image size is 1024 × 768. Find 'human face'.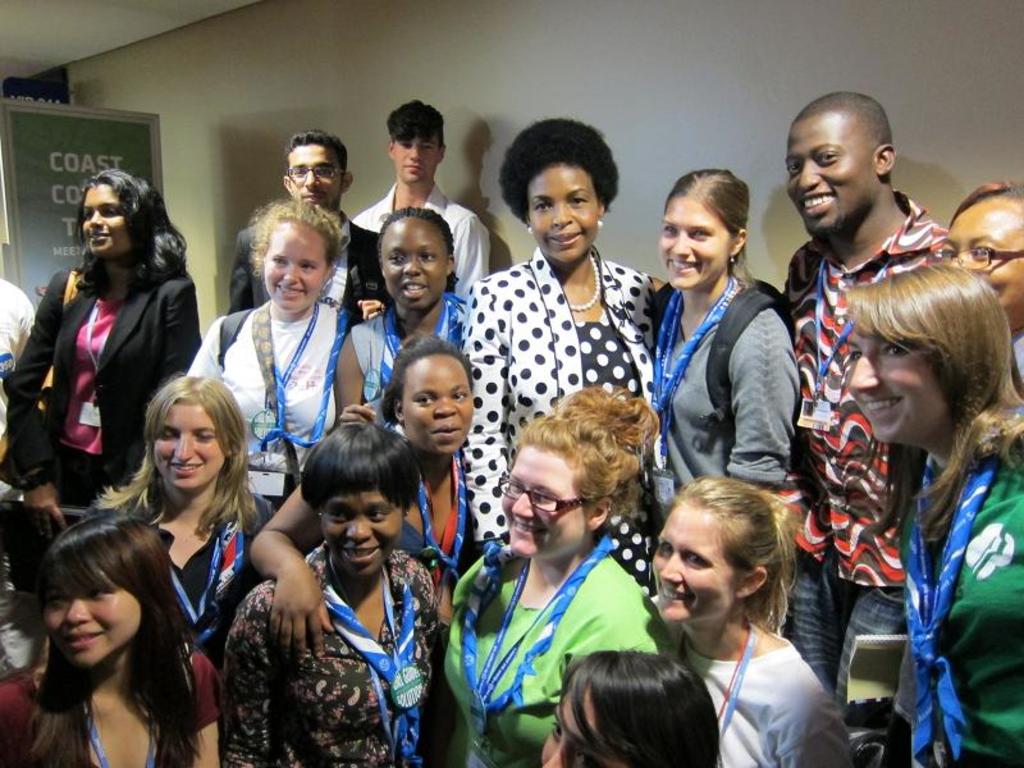
(86,184,124,261).
